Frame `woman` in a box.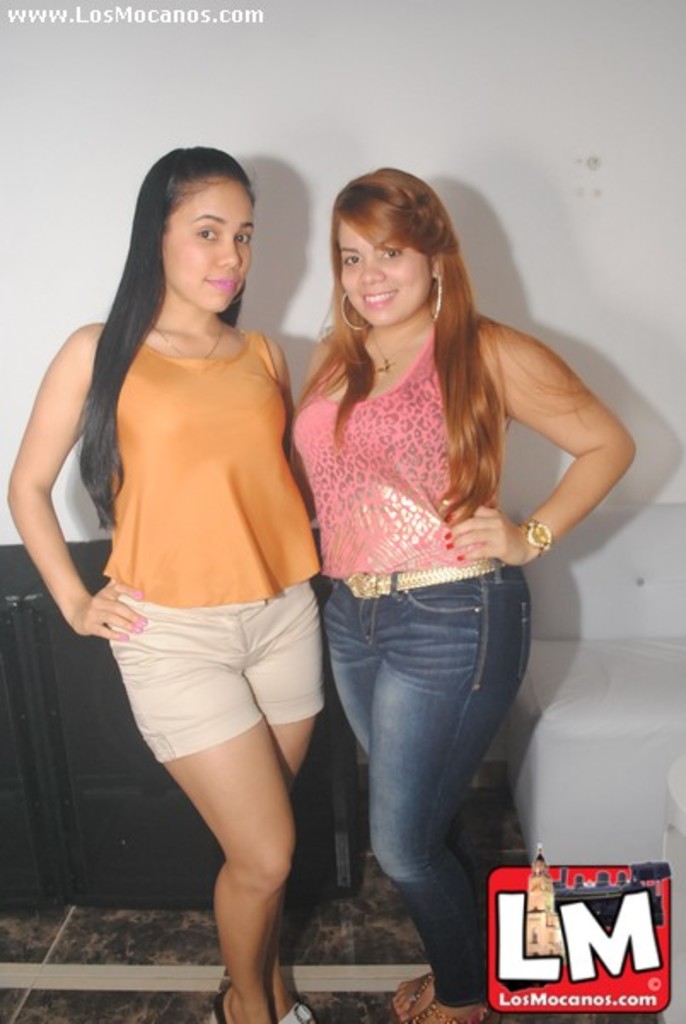
[x1=2, y1=142, x2=311, y2=1022].
